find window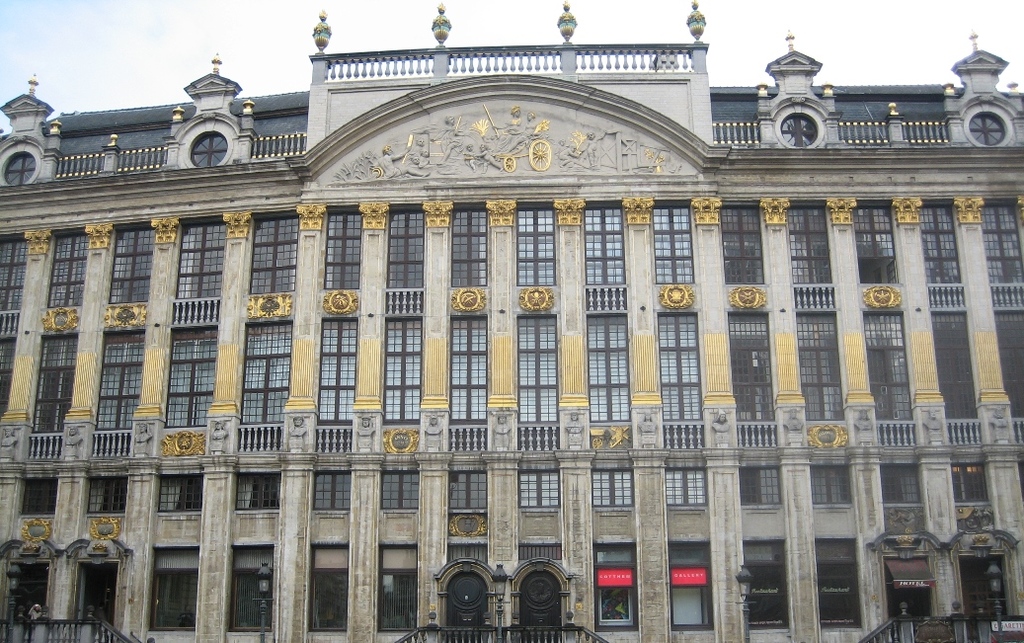
[667,544,714,631]
